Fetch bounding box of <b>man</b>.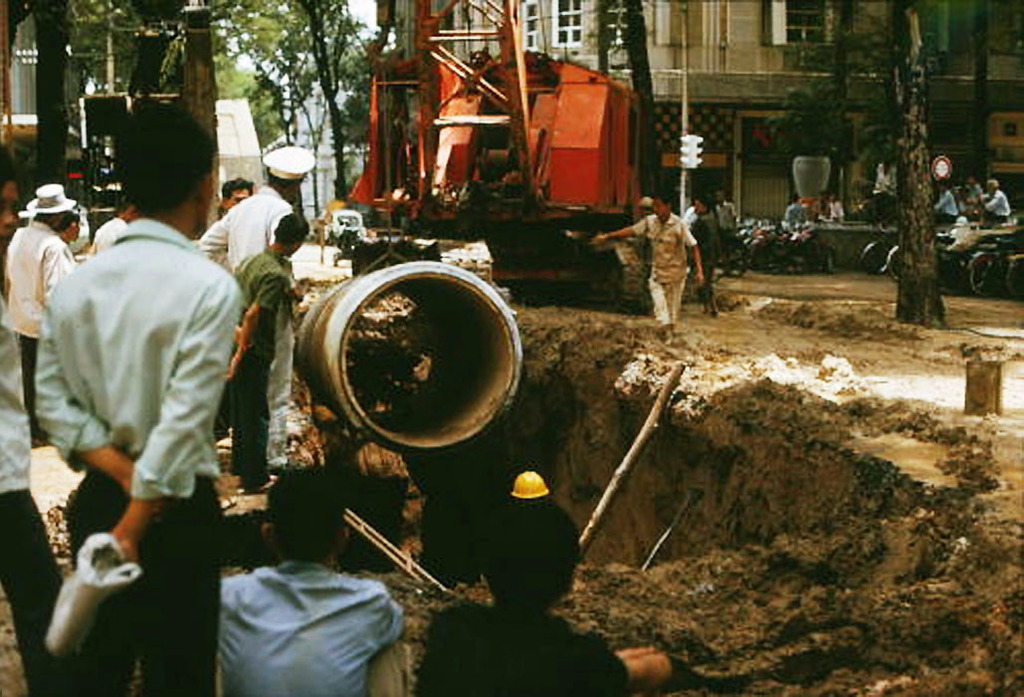
Bbox: (216,463,411,696).
